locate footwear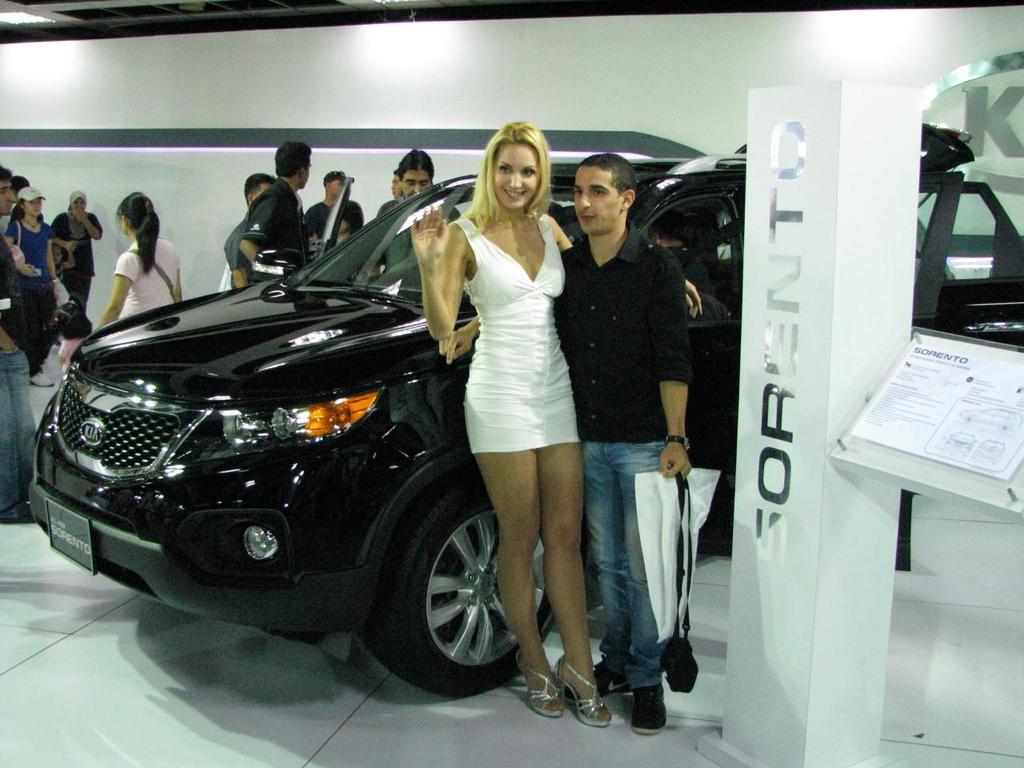
crop(0, 502, 39, 530)
